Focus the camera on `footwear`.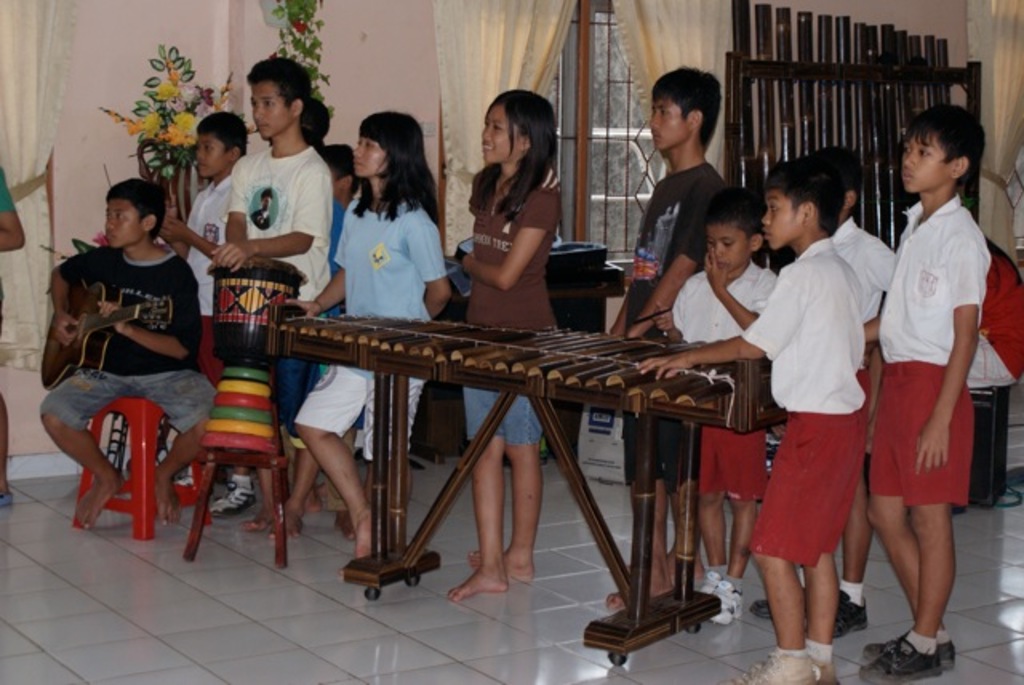
Focus region: box=[861, 629, 946, 683].
